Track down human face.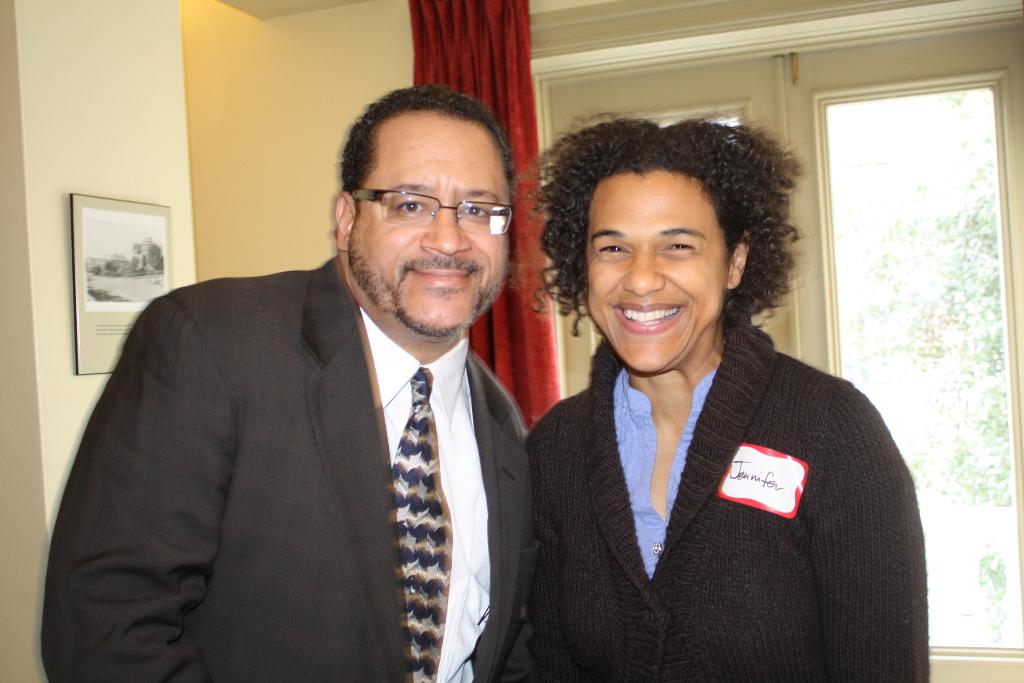
Tracked to [x1=349, y1=120, x2=513, y2=342].
